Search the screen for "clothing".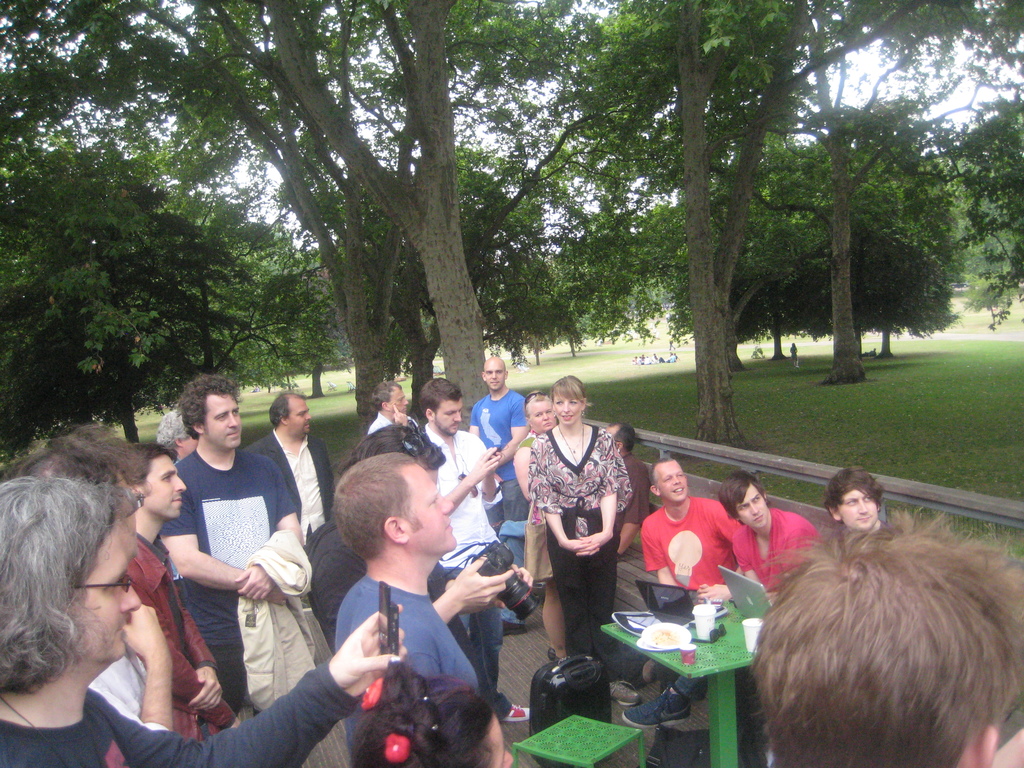
Found at bbox(304, 509, 508, 732).
